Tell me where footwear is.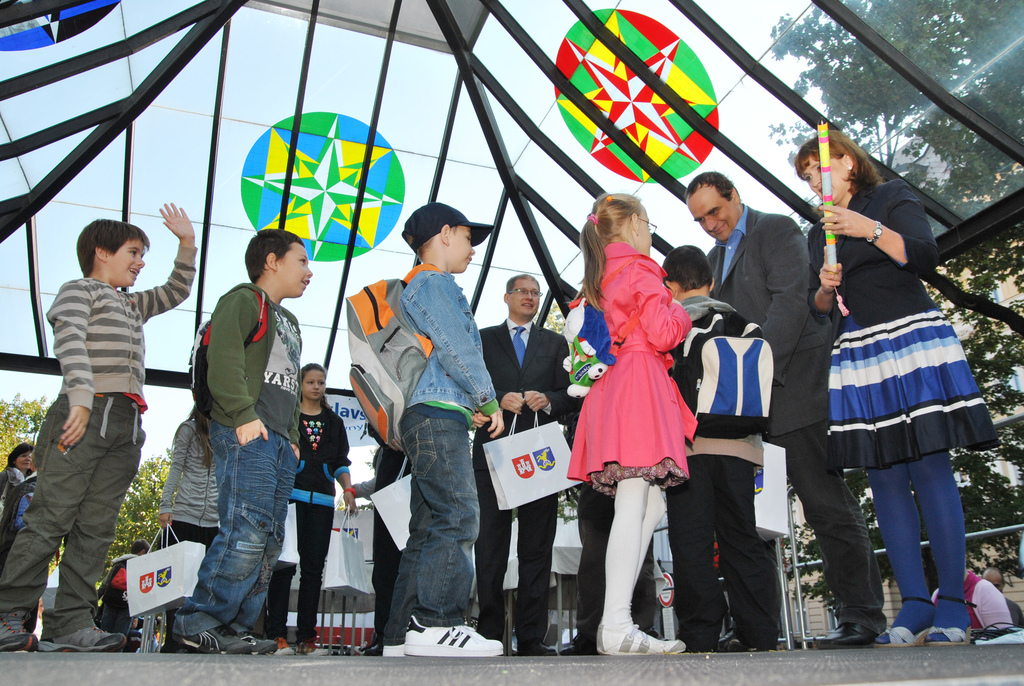
footwear is at (817,619,861,645).
